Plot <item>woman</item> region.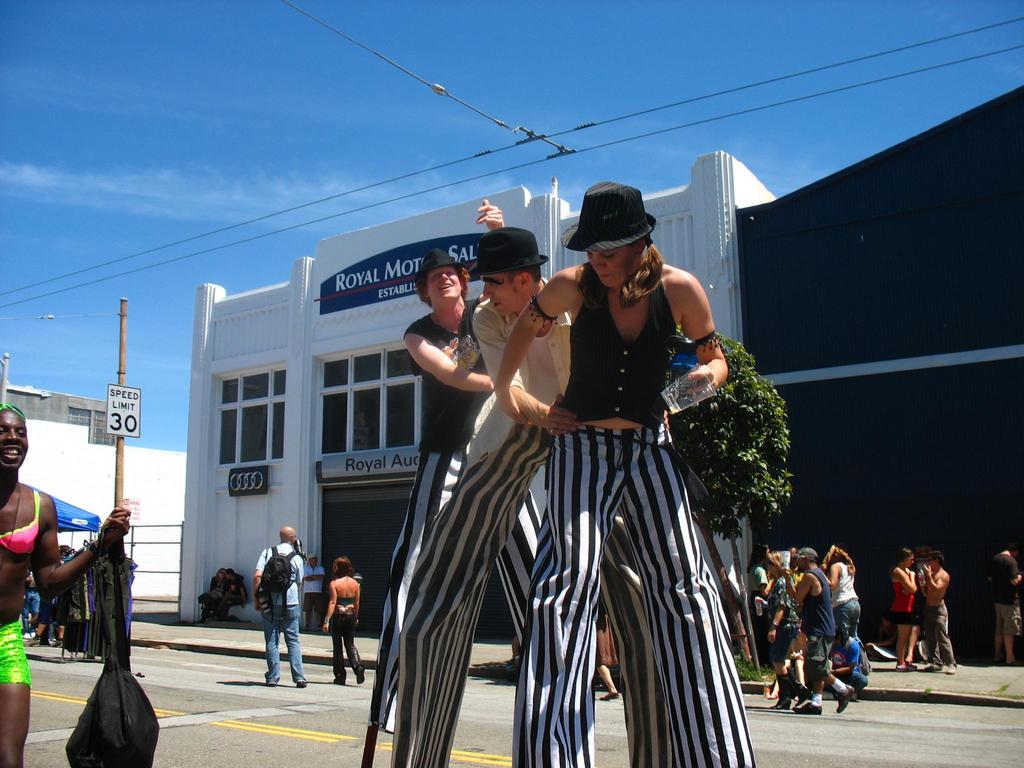
Plotted at 321:557:364:687.
